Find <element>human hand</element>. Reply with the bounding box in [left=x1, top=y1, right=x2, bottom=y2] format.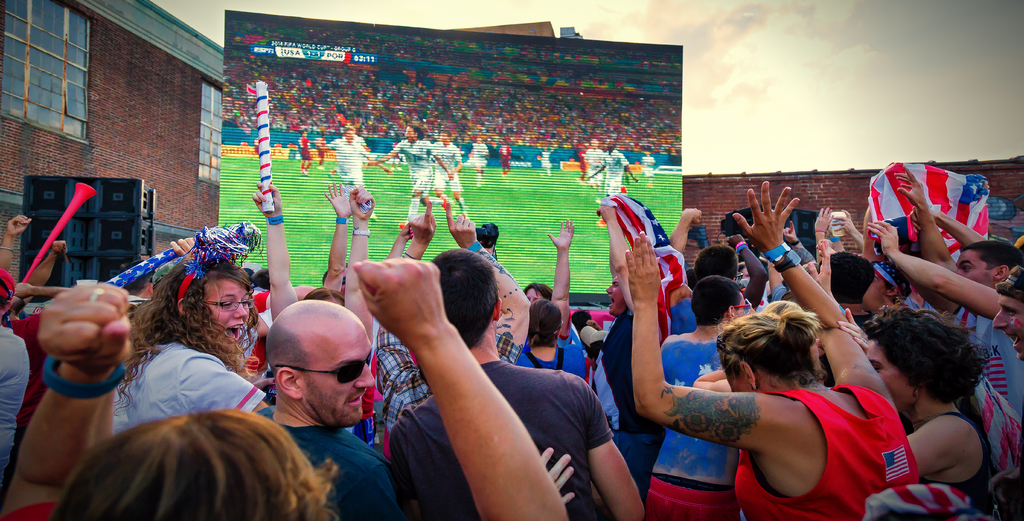
[left=6, top=212, right=33, bottom=237].
